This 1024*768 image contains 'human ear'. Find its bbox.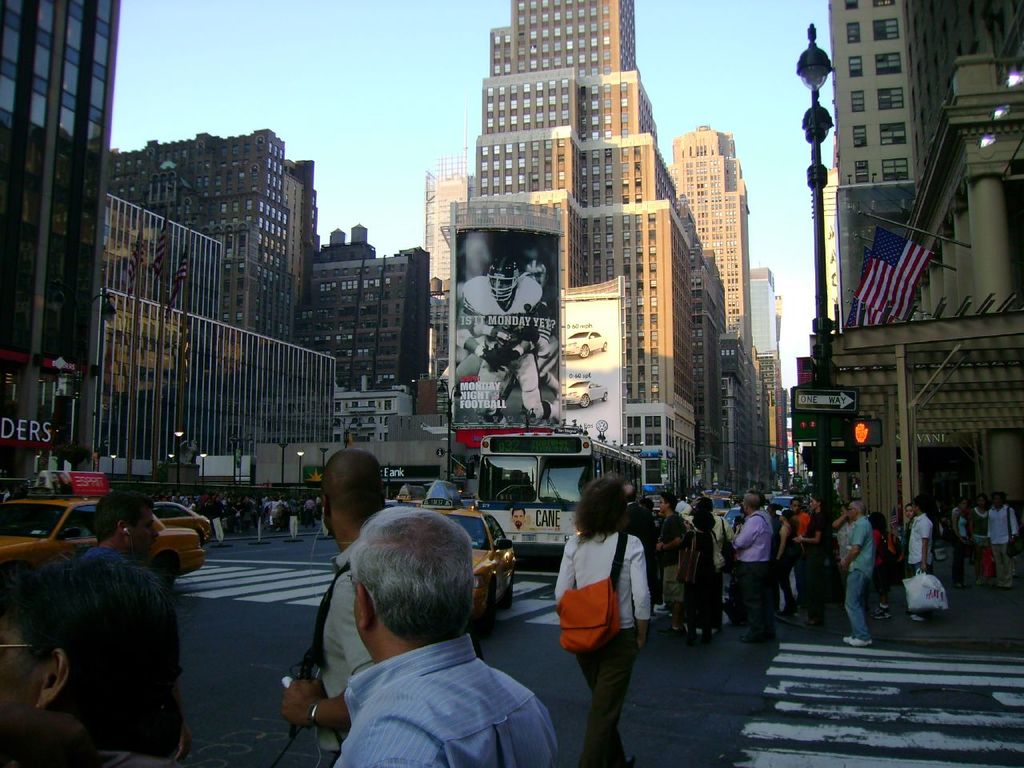
box=[118, 520, 124, 536].
